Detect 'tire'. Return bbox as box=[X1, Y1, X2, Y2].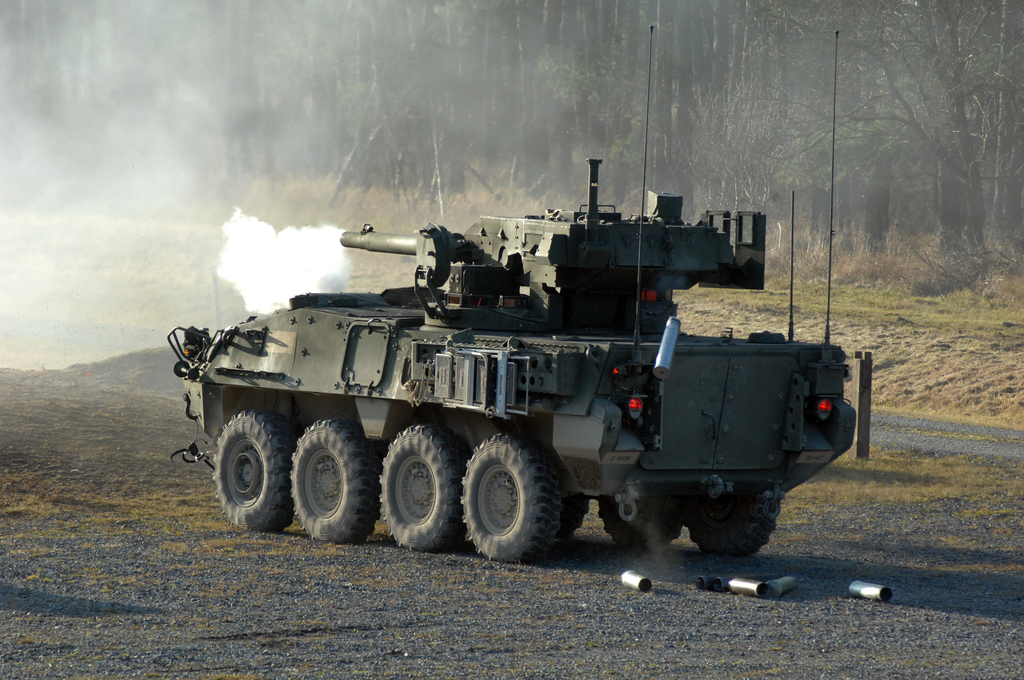
box=[461, 432, 561, 562].
